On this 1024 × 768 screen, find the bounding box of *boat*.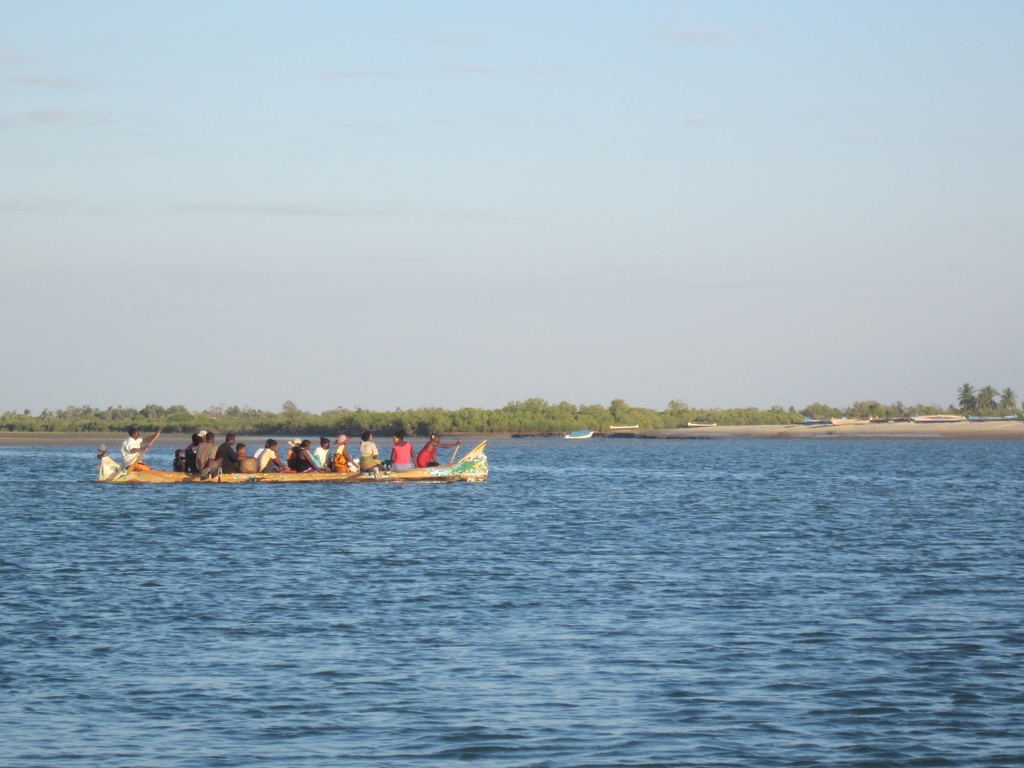
Bounding box: bbox(99, 430, 486, 488).
